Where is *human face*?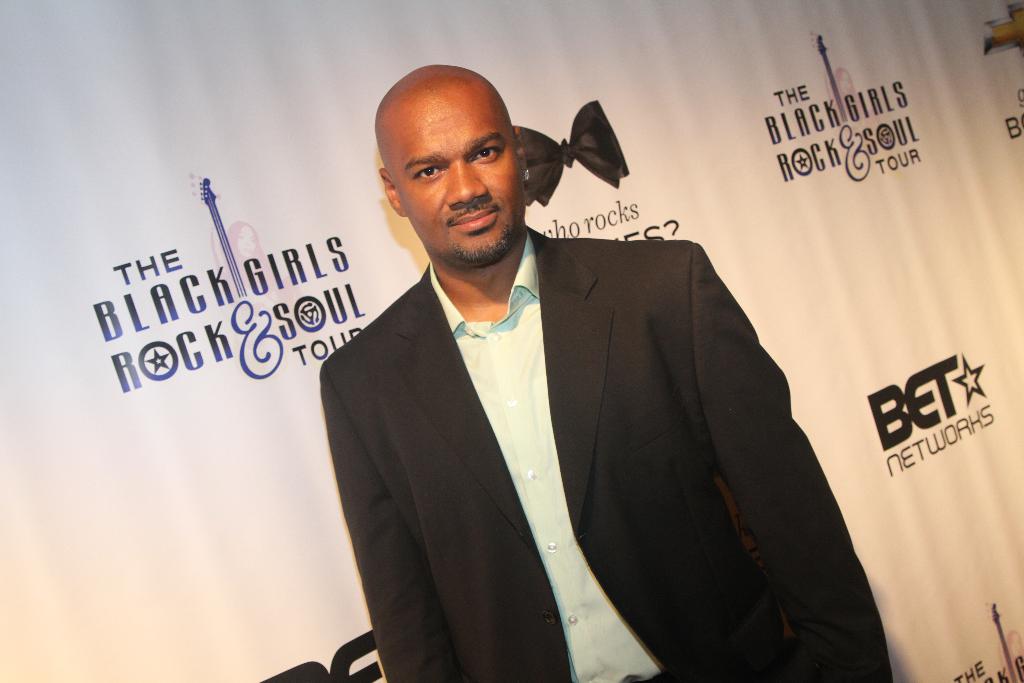
397, 92, 527, 270.
